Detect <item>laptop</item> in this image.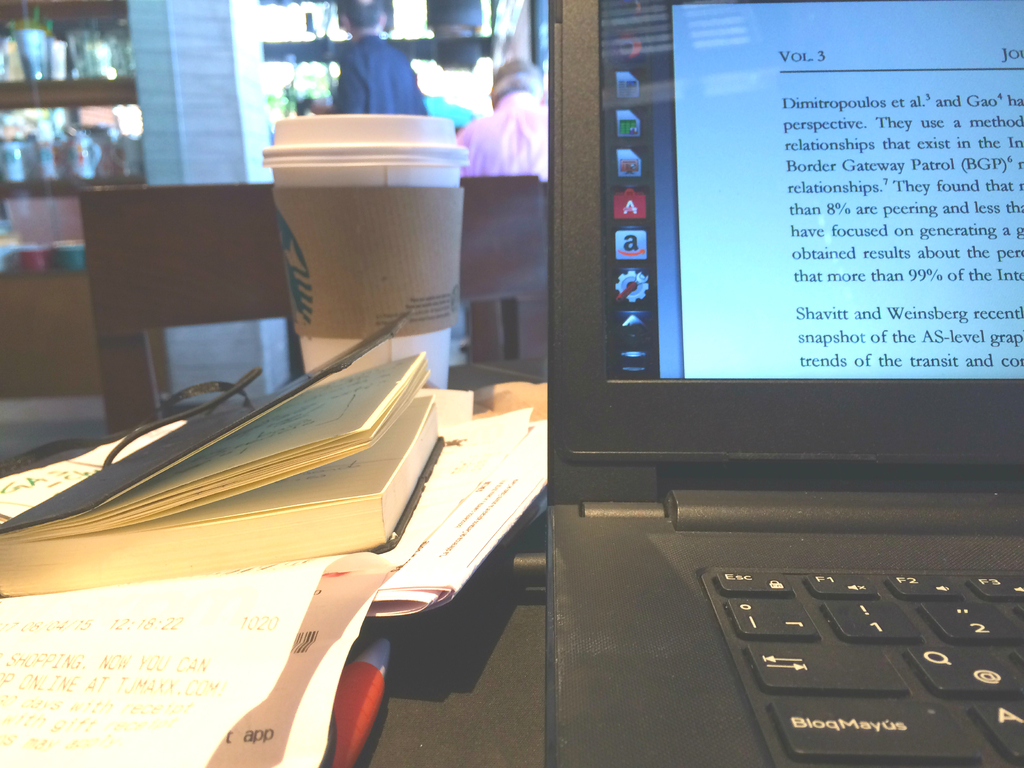
Detection: crop(544, 0, 1023, 767).
